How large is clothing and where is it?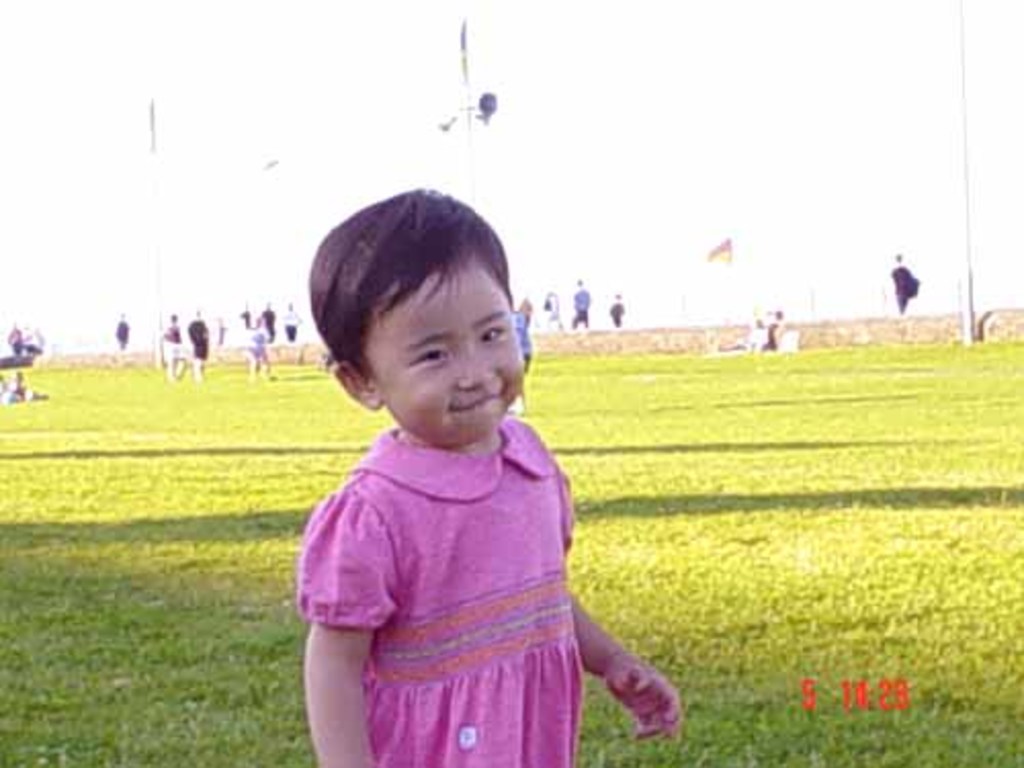
Bounding box: {"x1": 115, "y1": 326, "x2": 127, "y2": 346}.
